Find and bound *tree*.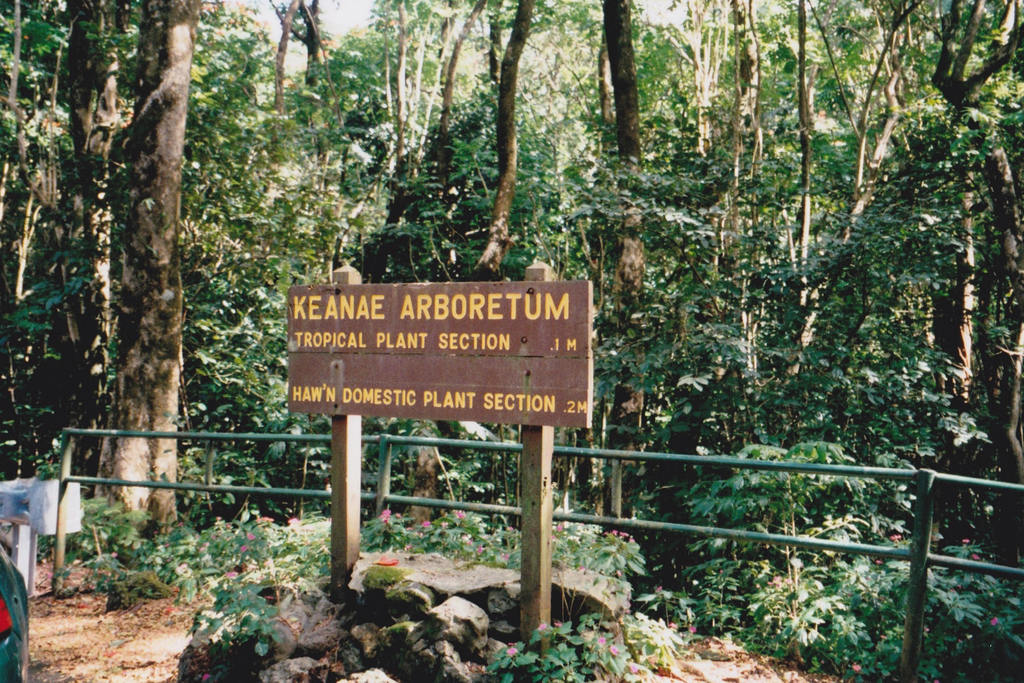
Bound: pyautogui.locateOnScreen(402, 0, 575, 569).
